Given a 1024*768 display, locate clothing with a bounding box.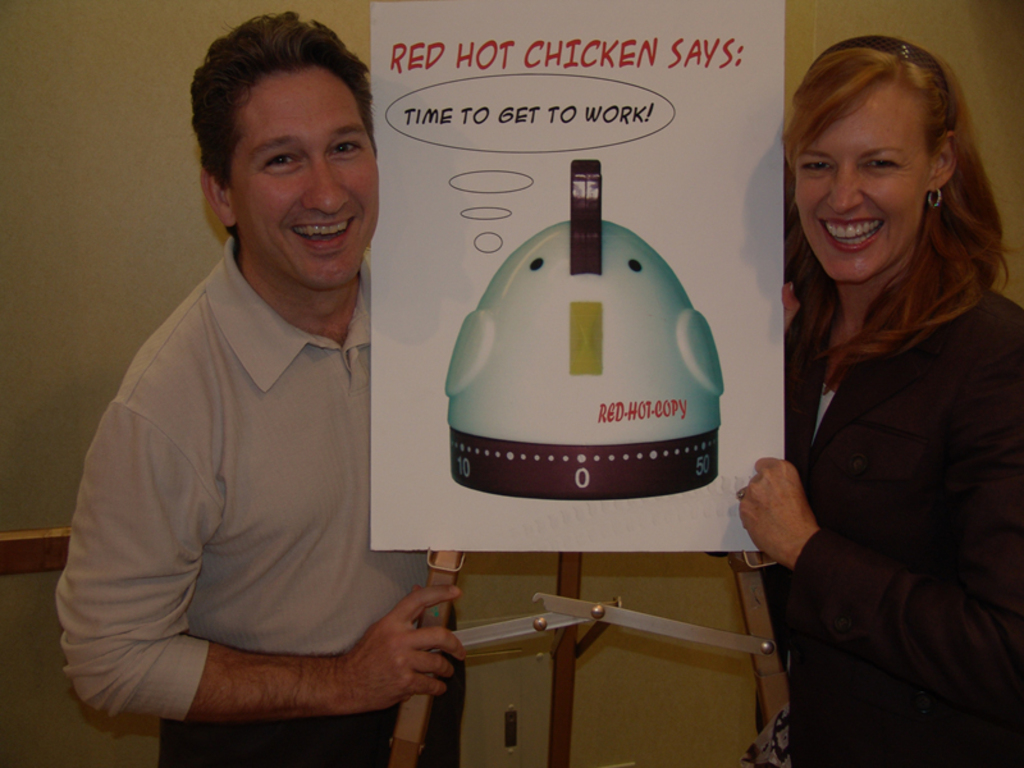
Located: [left=728, top=282, right=1023, bottom=767].
